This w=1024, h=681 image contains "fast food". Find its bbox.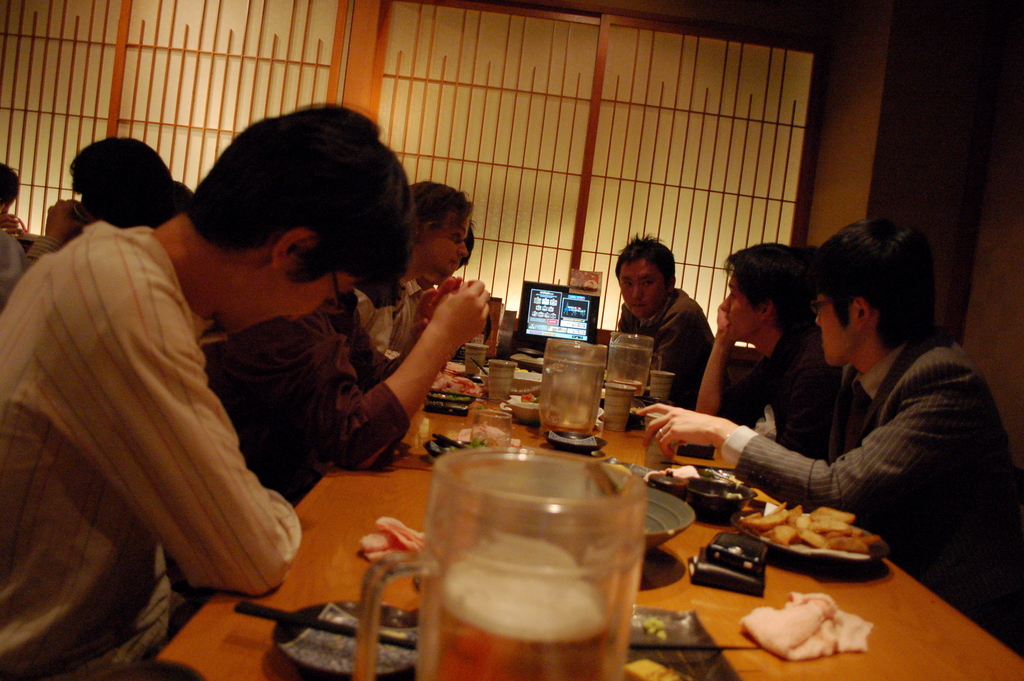
left=743, top=509, right=892, bottom=562.
